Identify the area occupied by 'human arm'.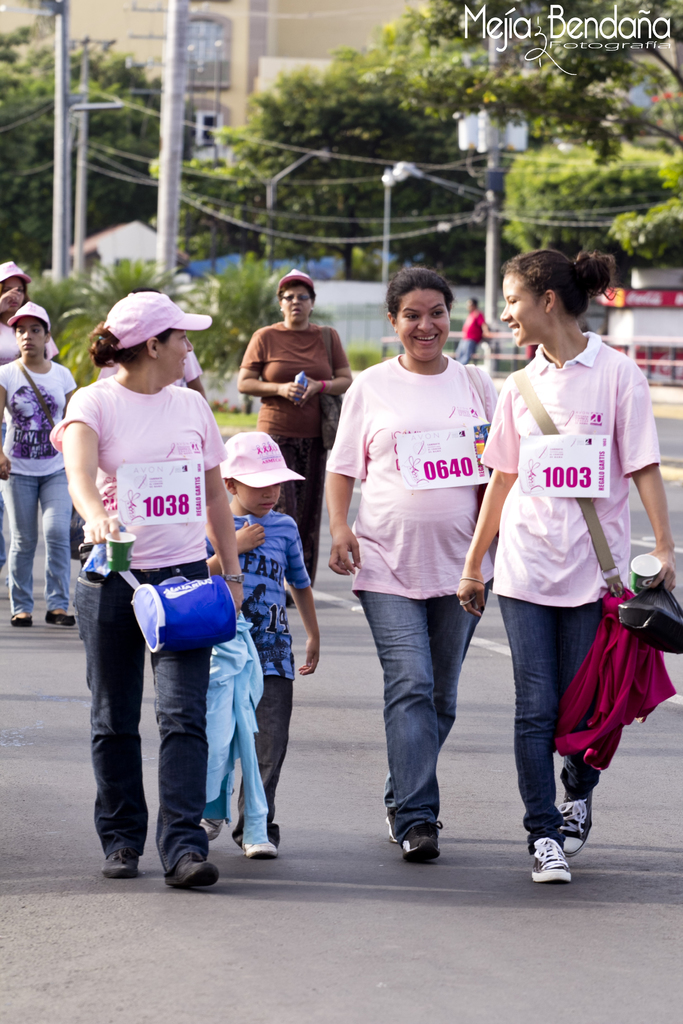
Area: select_region(276, 505, 321, 673).
